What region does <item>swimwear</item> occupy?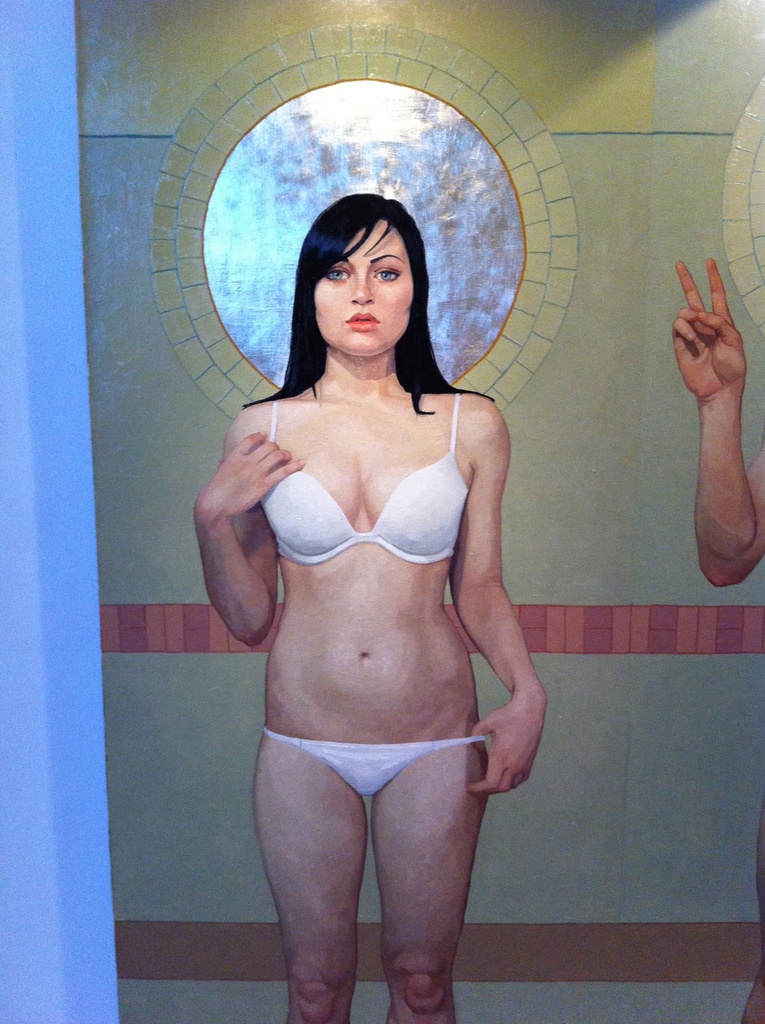
(256,383,467,564).
